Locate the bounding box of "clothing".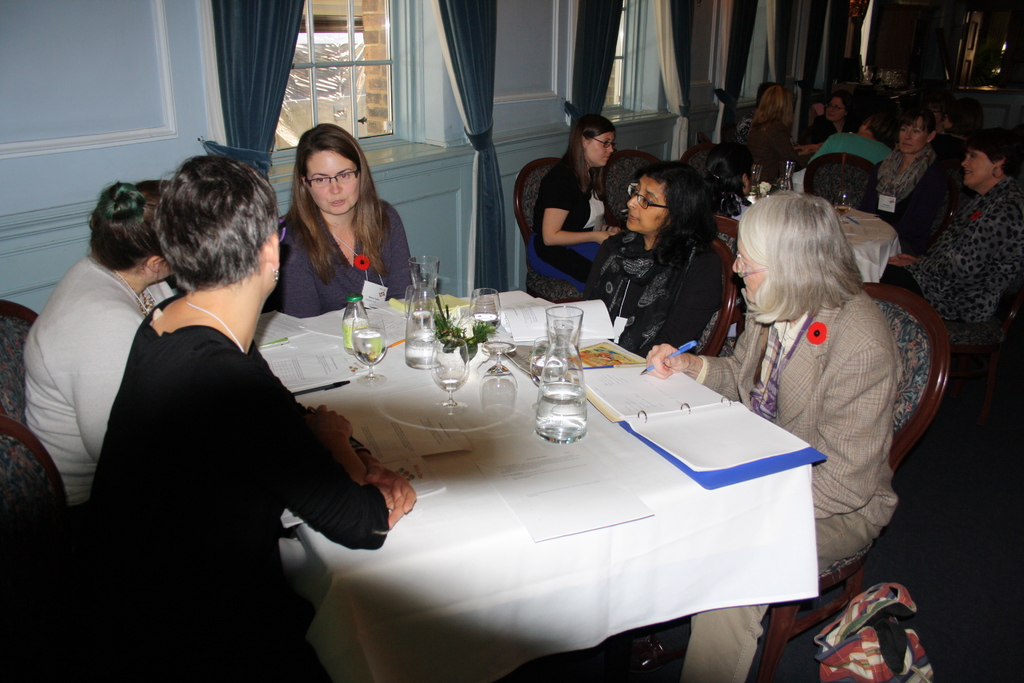
Bounding box: [left=909, top=173, right=1023, bottom=324].
